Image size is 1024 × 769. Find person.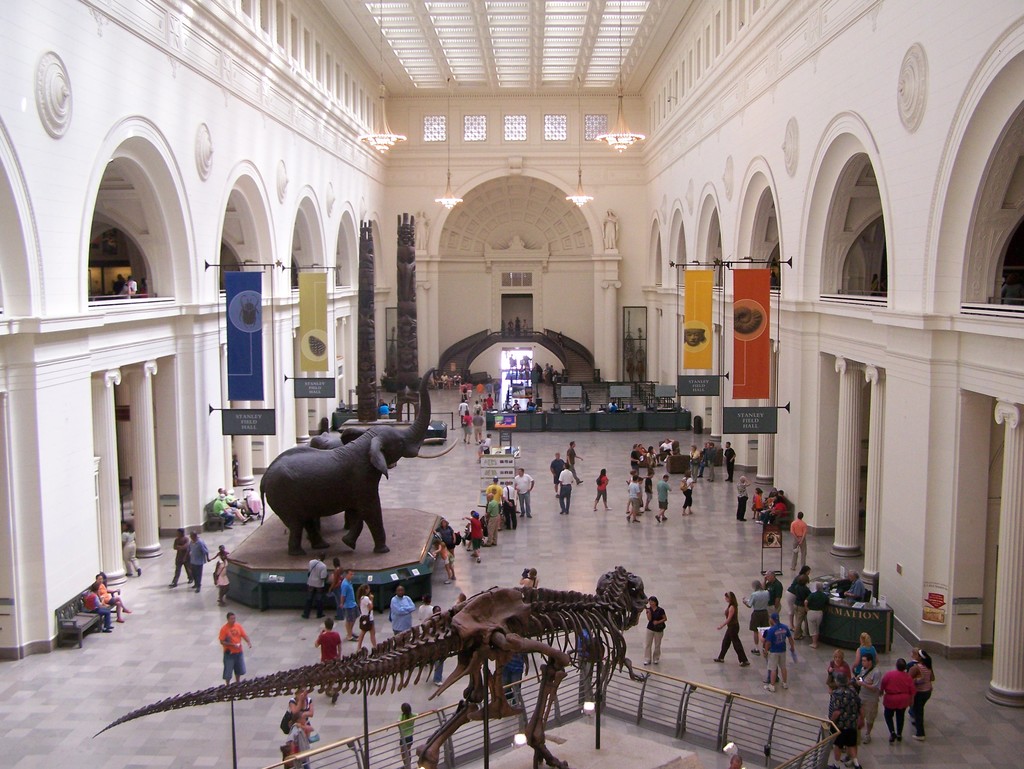
bbox(326, 553, 346, 613).
